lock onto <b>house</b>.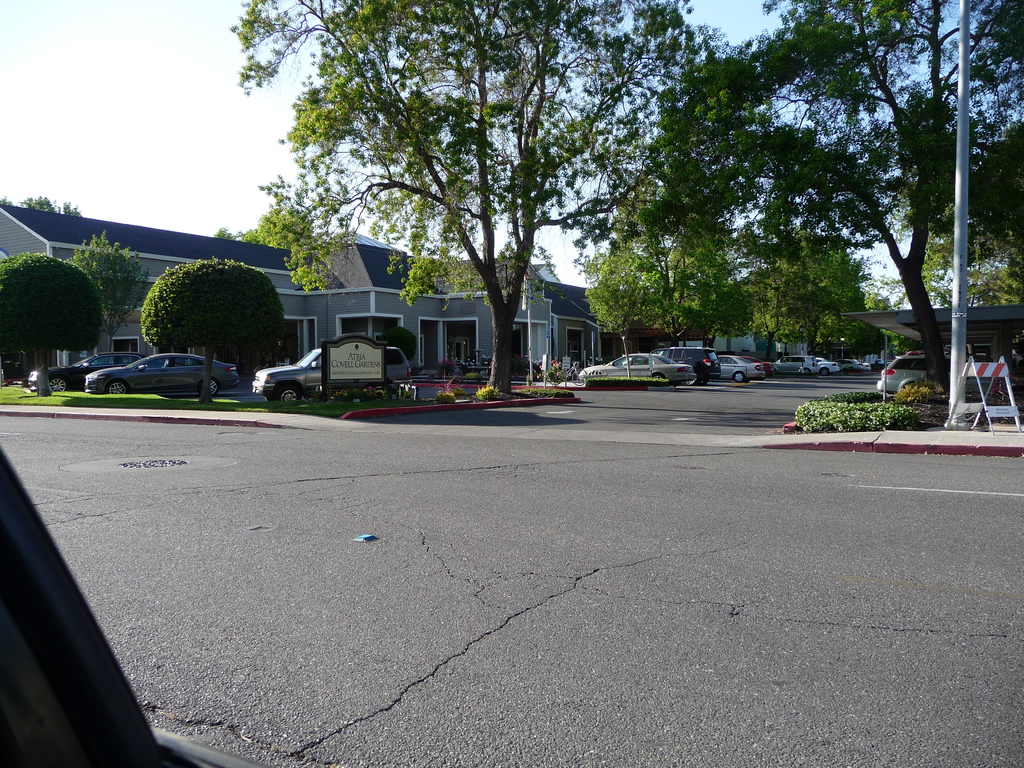
Locked: (587,275,825,371).
